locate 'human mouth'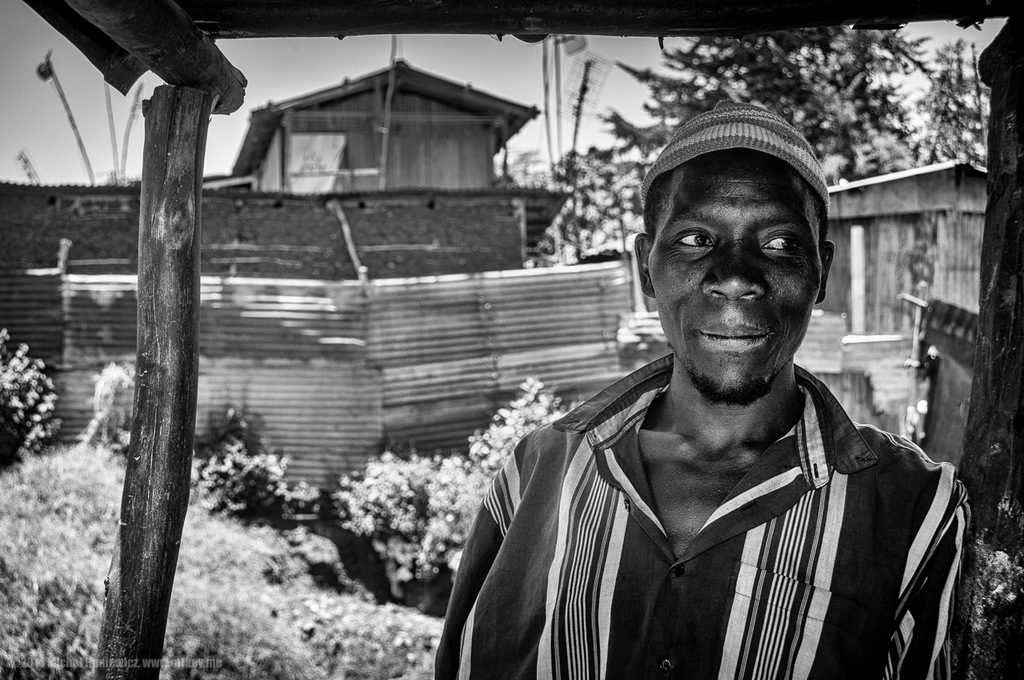
(694,318,774,349)
